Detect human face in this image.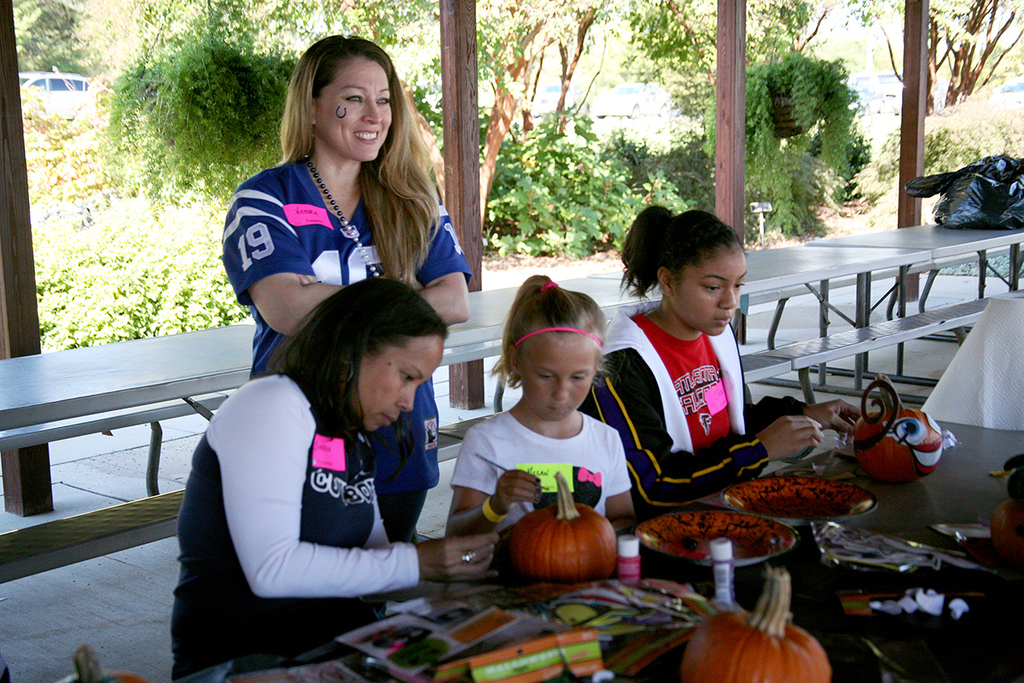
Detection: 321,55,392,159.
